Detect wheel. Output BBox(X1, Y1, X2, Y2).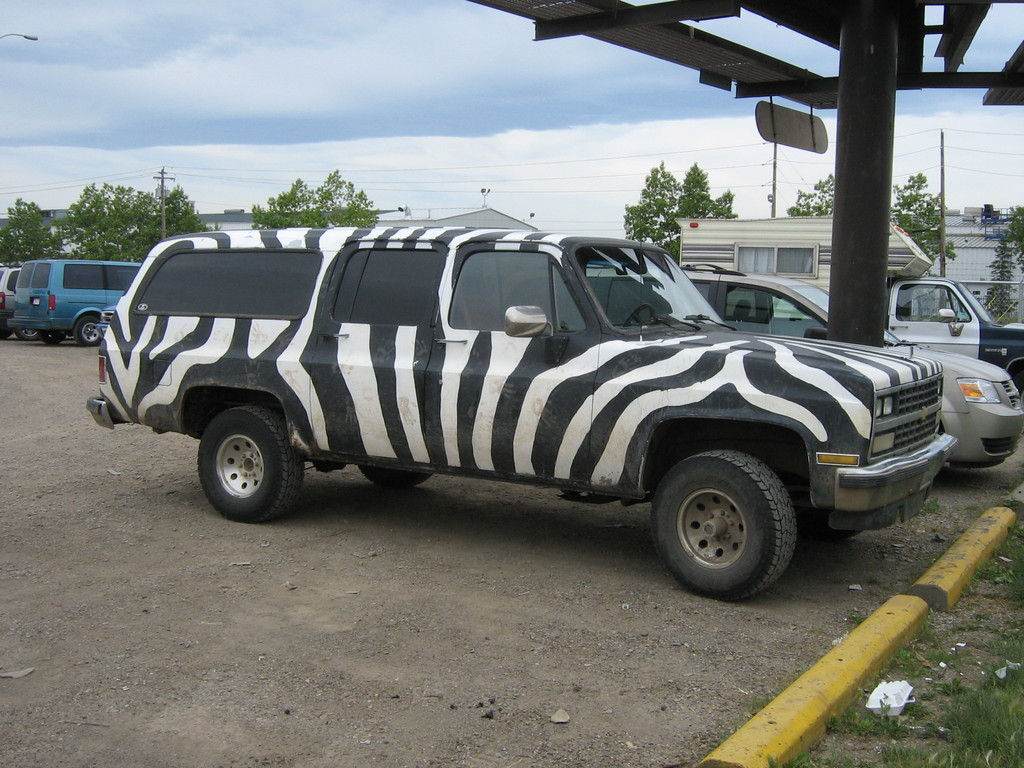
BBox(18, 325, 39, 341).
